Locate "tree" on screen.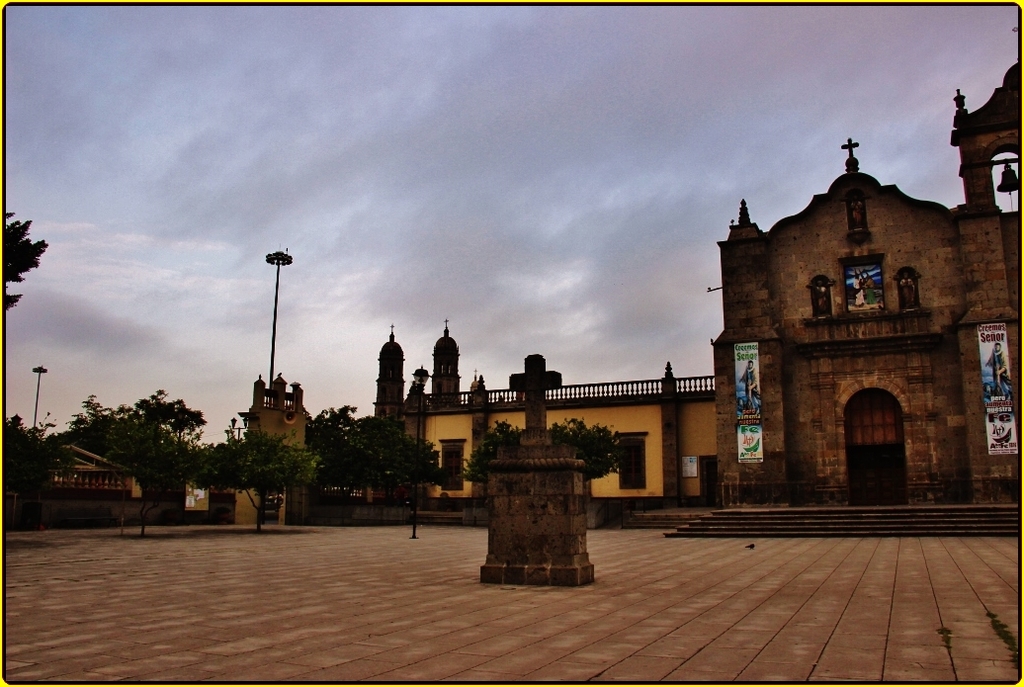
On screen at bbox=(461, 416, 626, 492).
